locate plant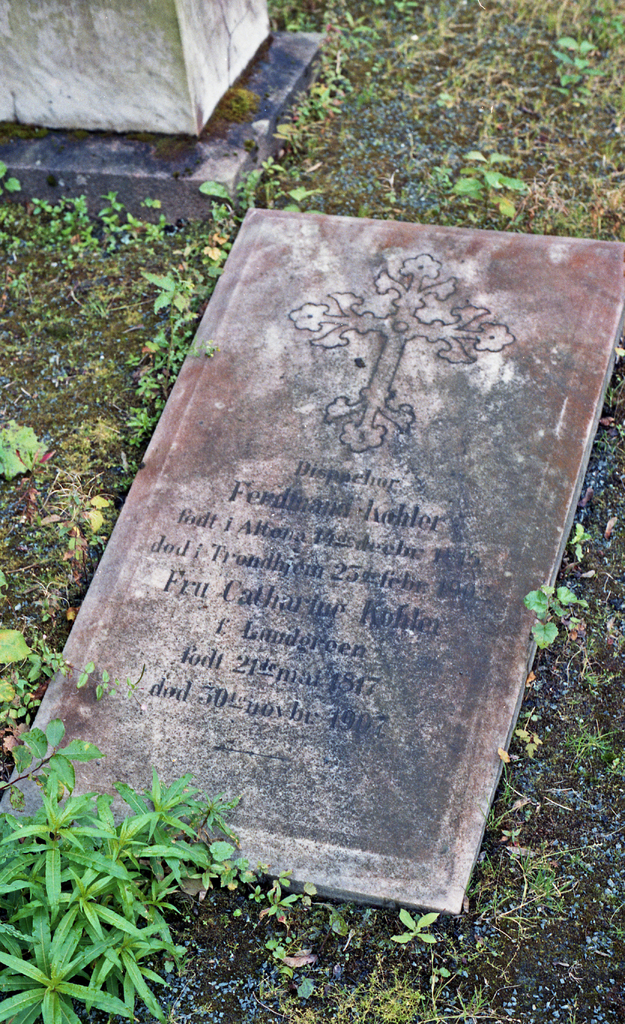
region(138, 161, 266, 449)
